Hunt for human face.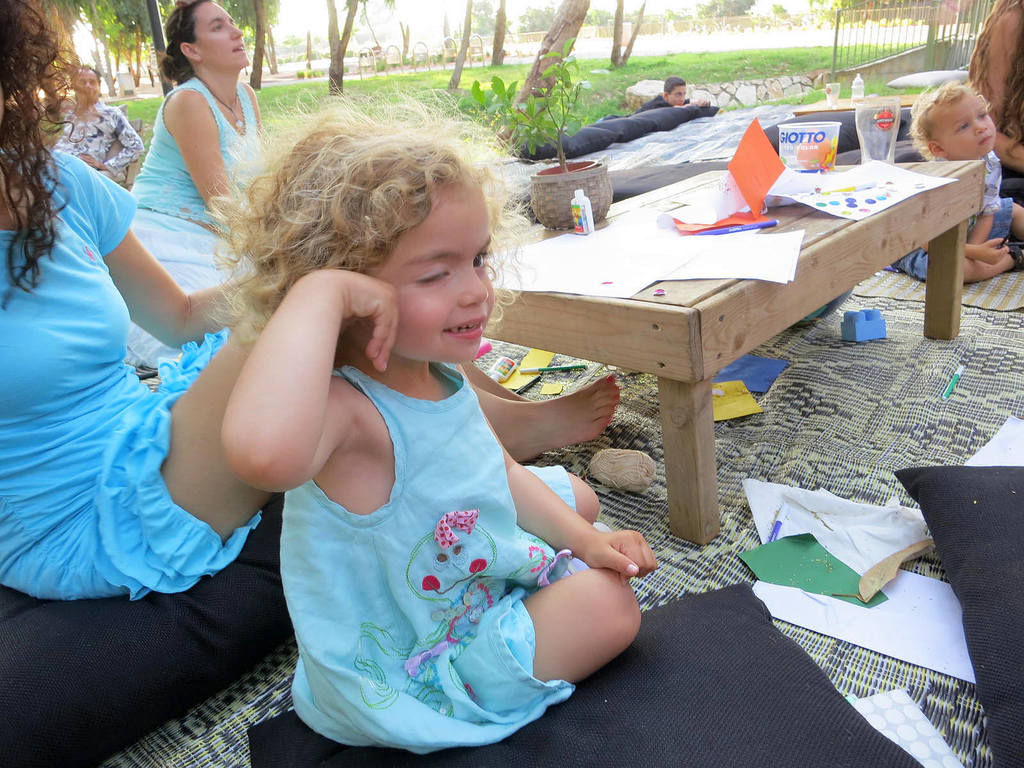
Hunted down at 196:0:255:63.
